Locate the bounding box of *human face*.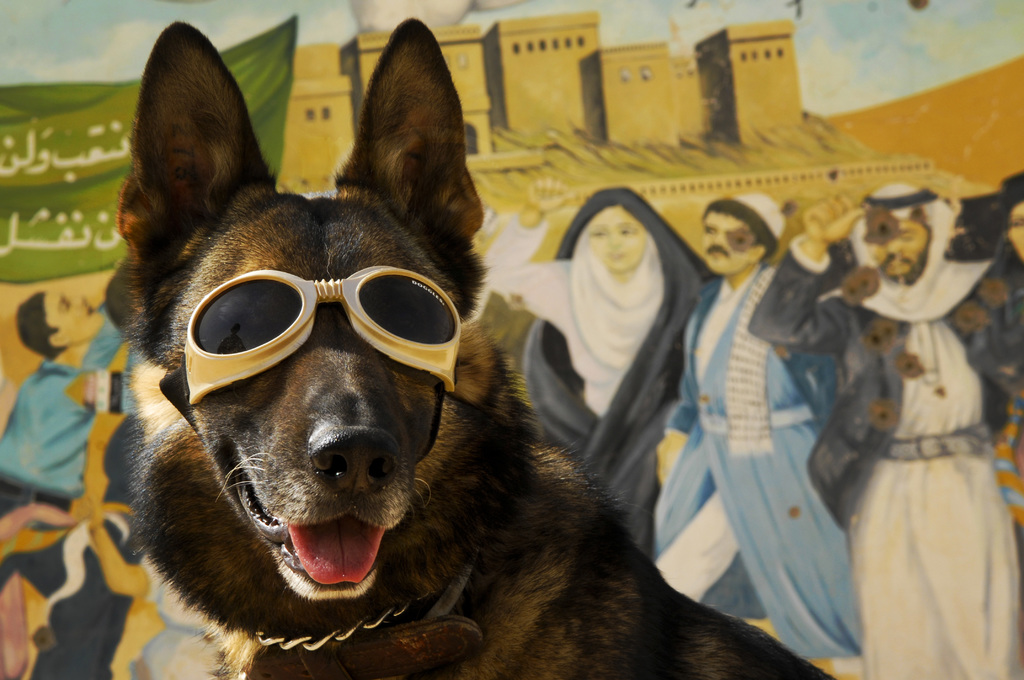
Bounding box: locate(47, 295, 96, 343).
